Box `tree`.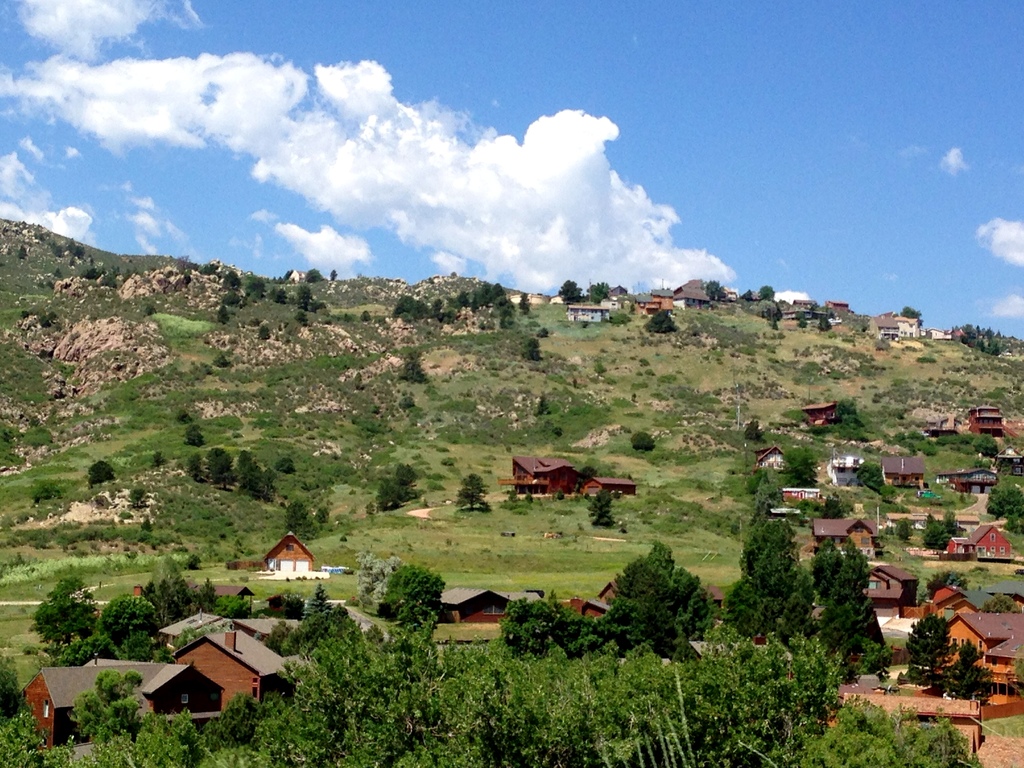
rect(781, 445, 827, 485).
